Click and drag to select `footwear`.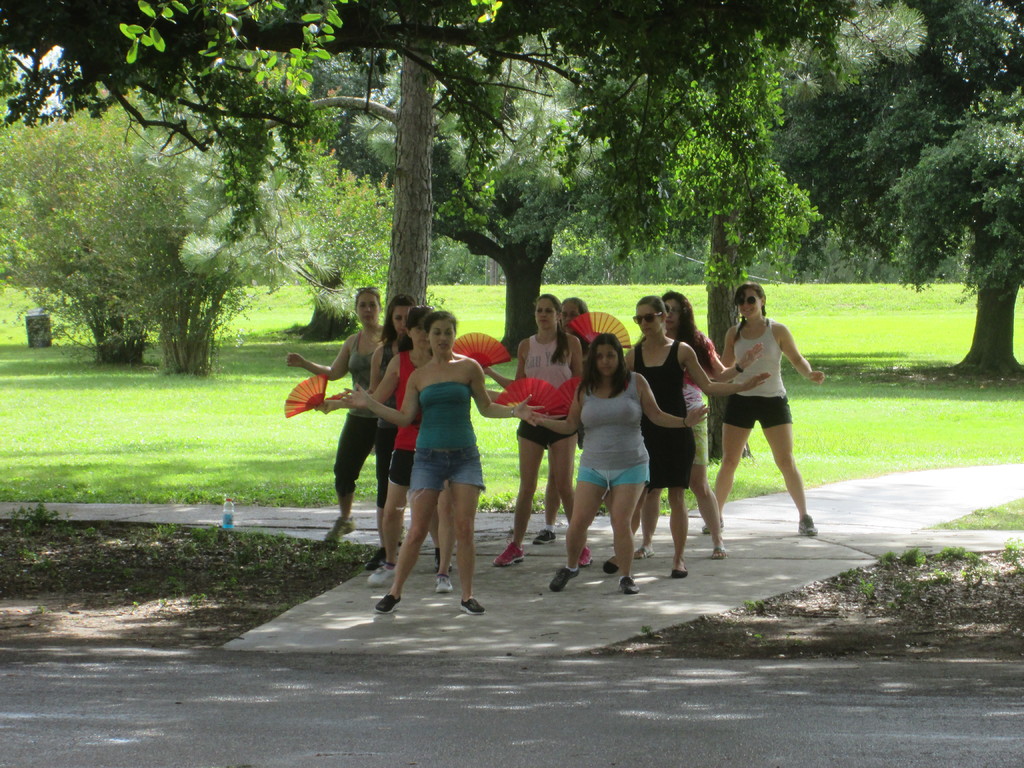
Selection: rect(374, 593, 404, 614).
